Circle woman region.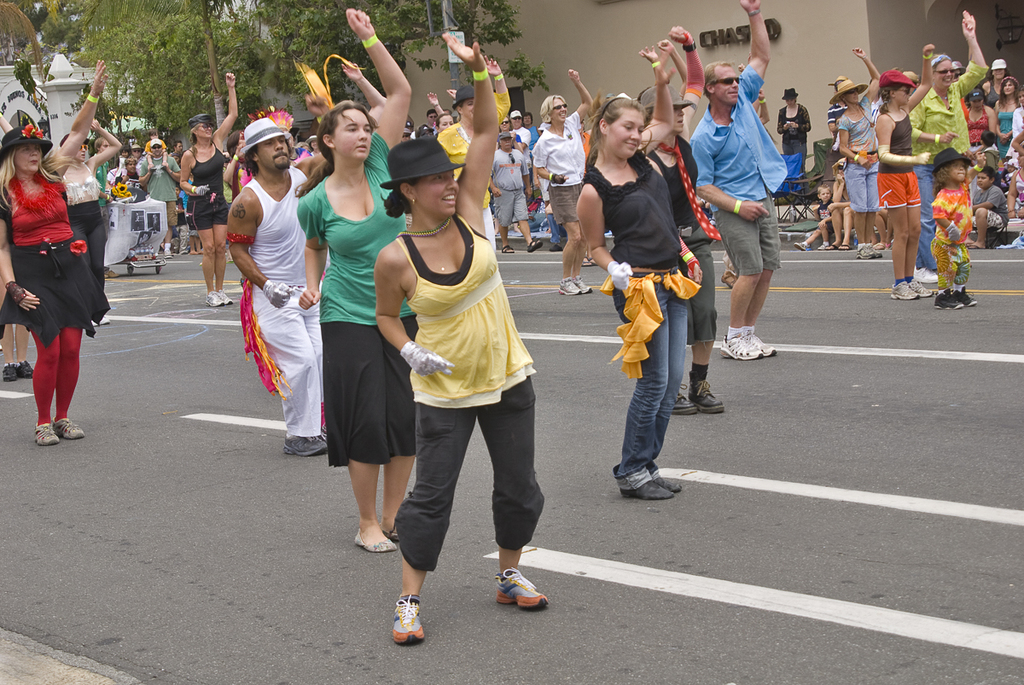
Region: bbox=[3, 111, 105, 447].
